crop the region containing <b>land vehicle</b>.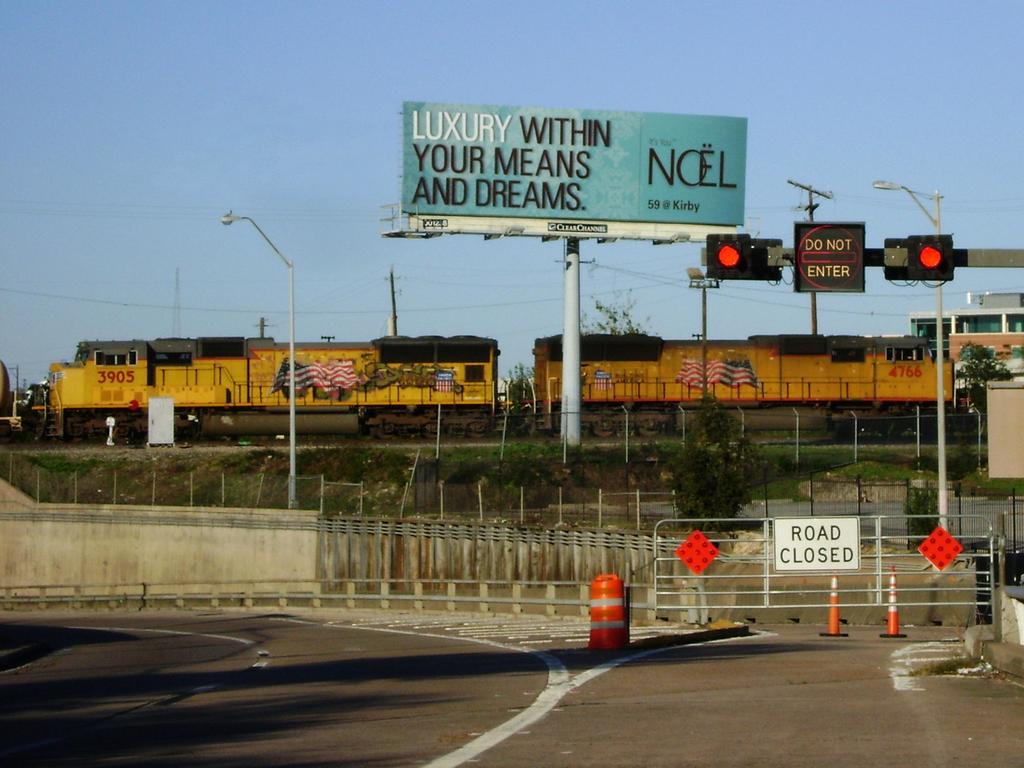
Crop region: left=0, top=323, right=958, bottom=444.
